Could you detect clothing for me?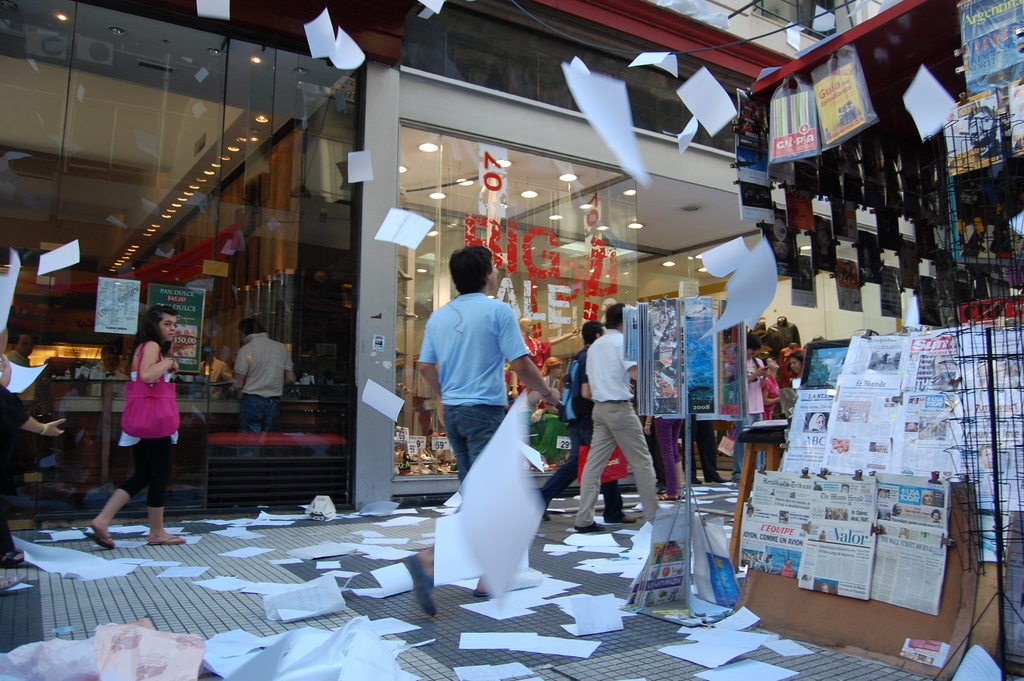
Detection result: detection(761, 364, 776, 431).
